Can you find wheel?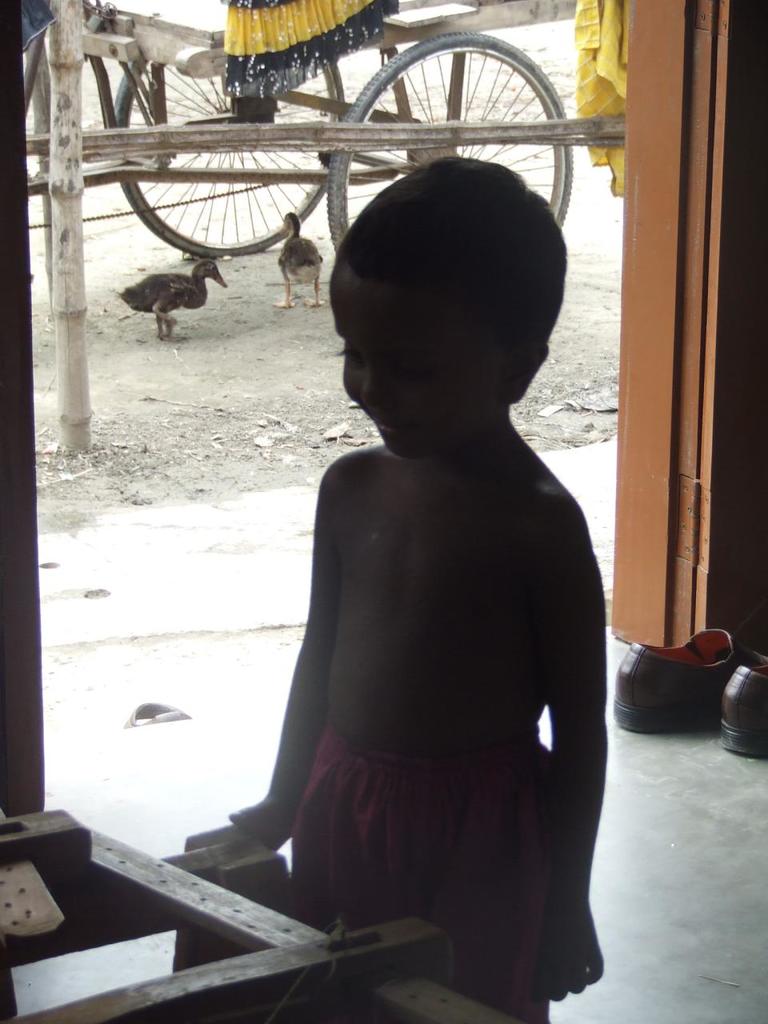
Yes, bounding box: <region>117, 54, 354, 259</region>.
